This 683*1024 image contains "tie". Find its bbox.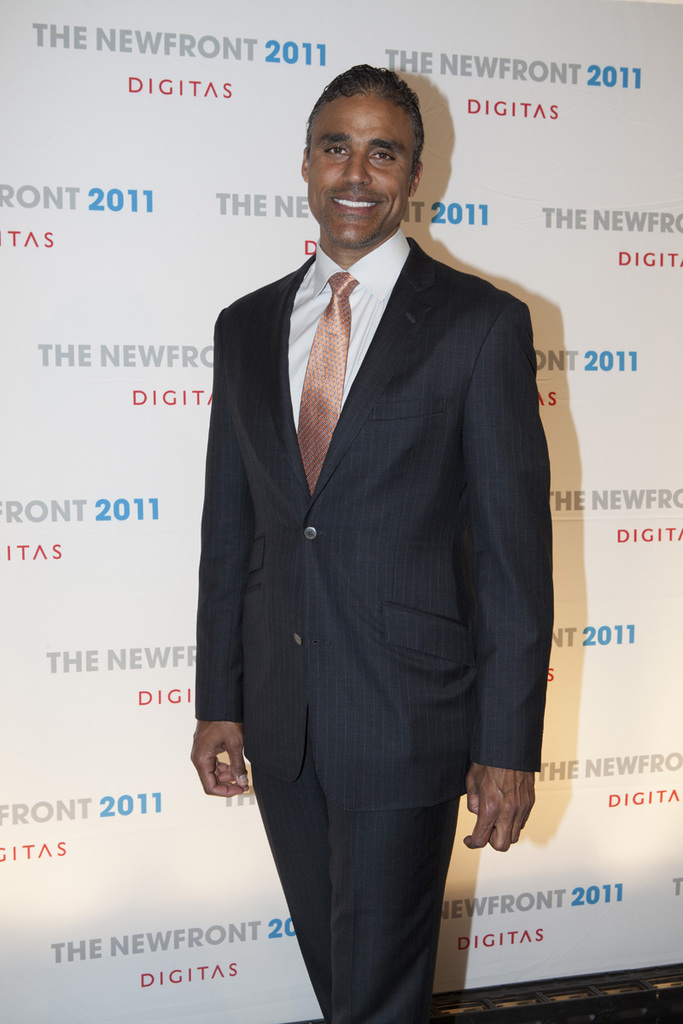
<box>295,258,362,484</box>.
